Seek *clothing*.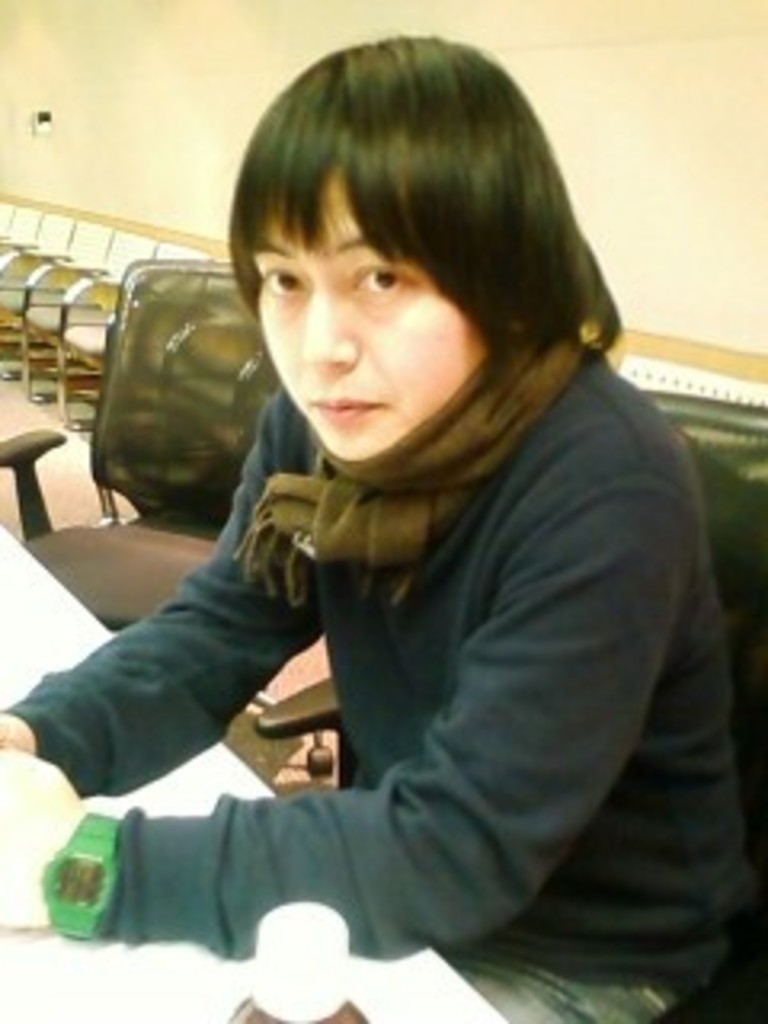
BBox(160, 246, 714, 1021).
